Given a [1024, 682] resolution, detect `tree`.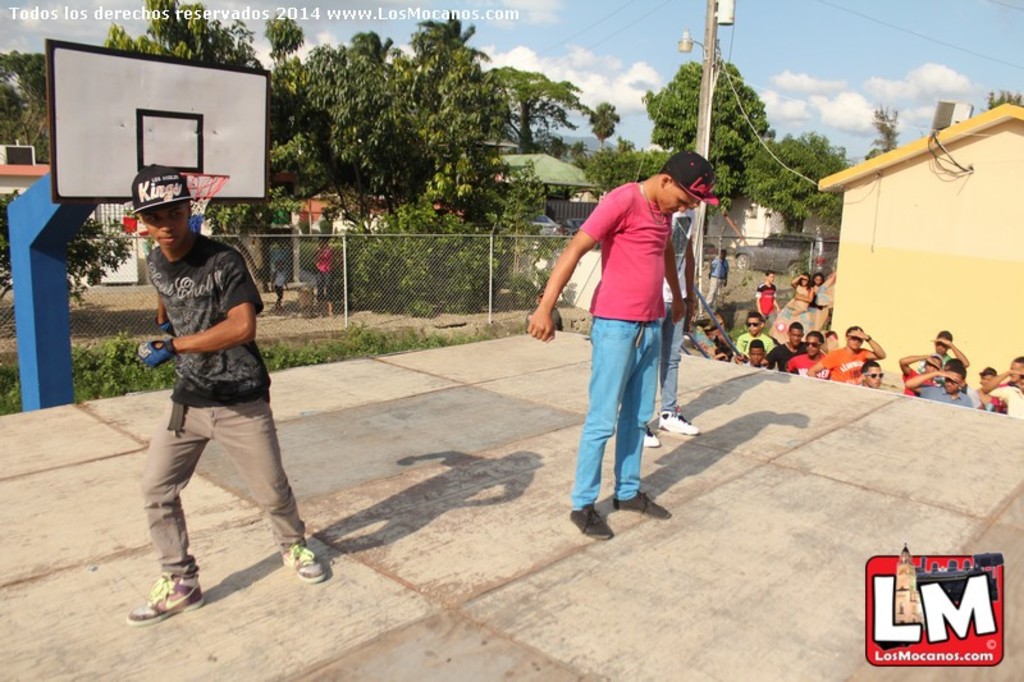
bbox=(1, 45, 54, 165).
